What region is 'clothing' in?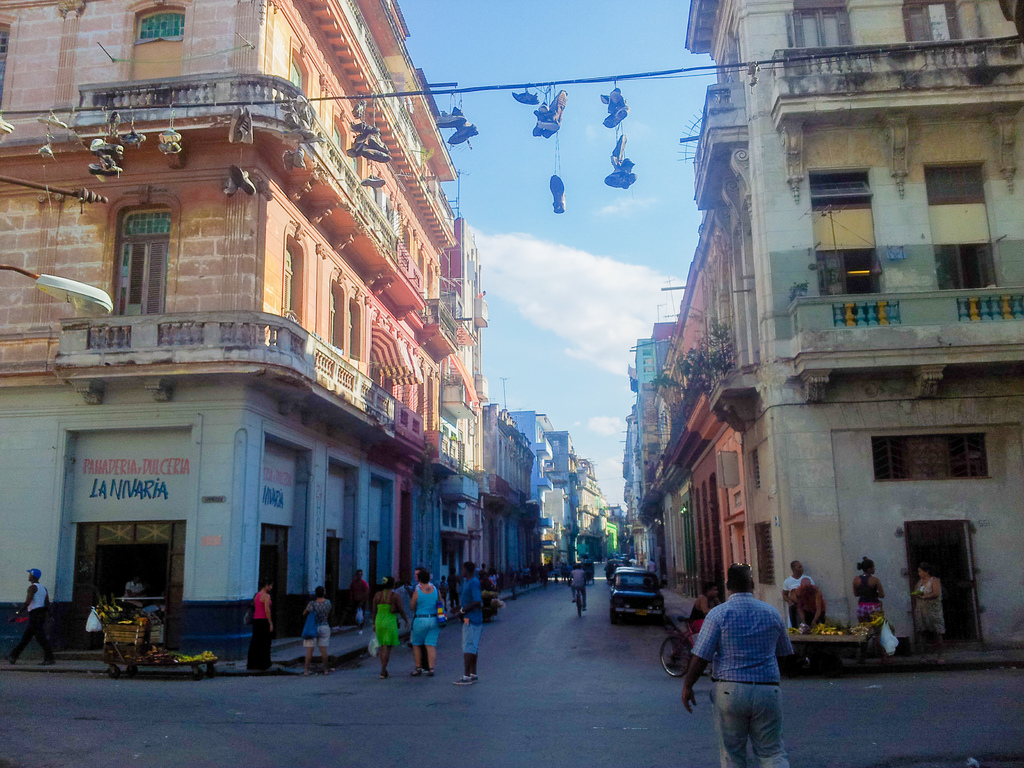
region(438, 580, 448, 607).
